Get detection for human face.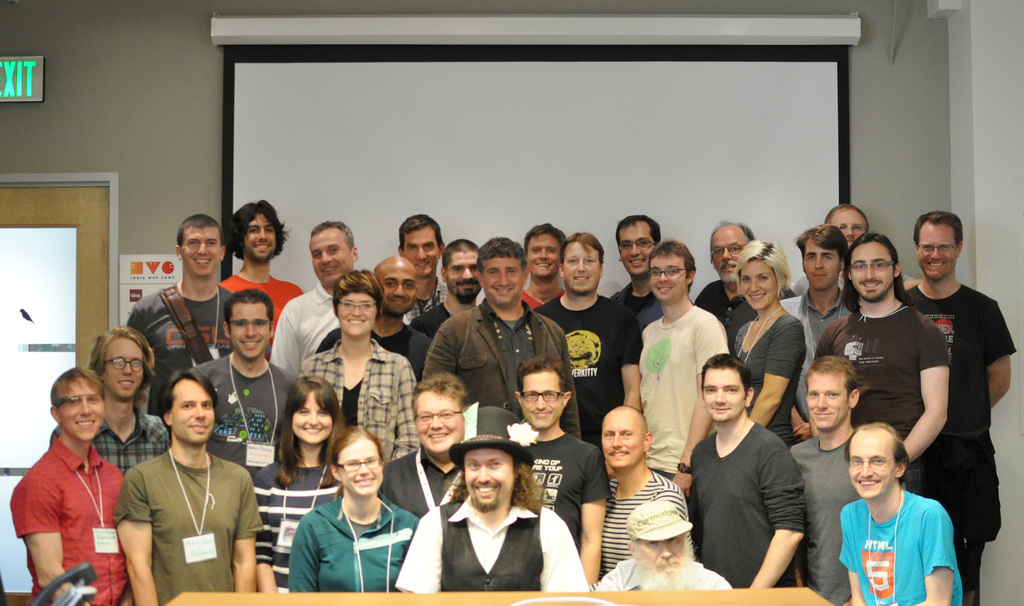
Detection: 917,222,955,280.
